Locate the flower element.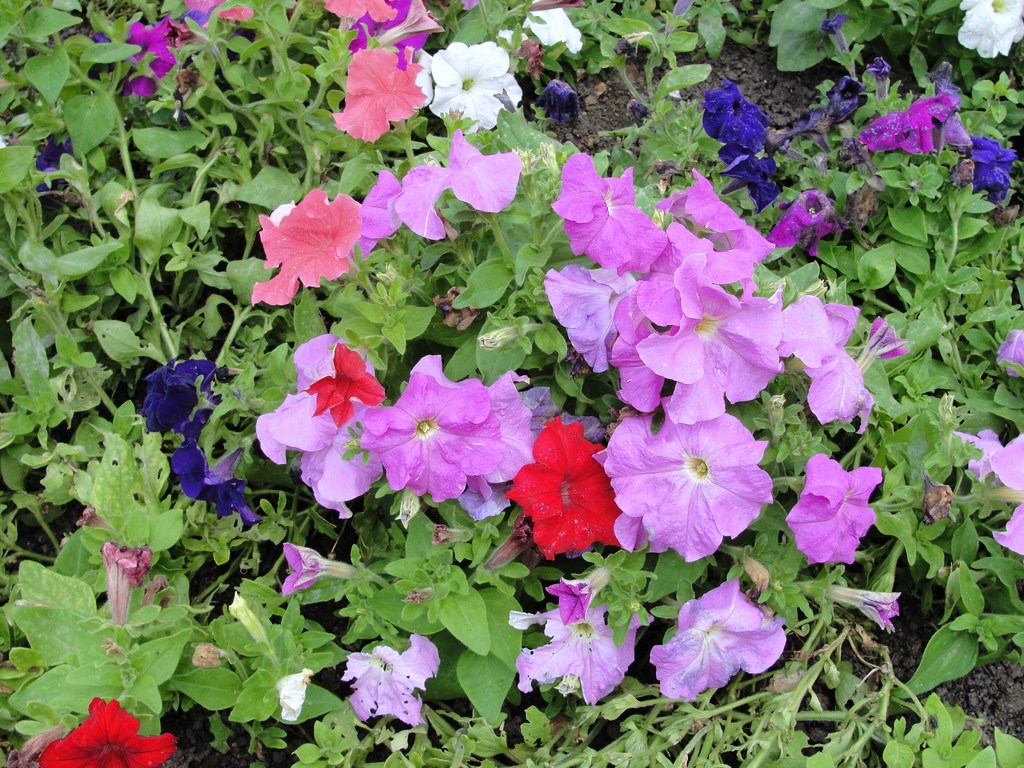
Element bbox: crop(399, 125, 525, 236).
